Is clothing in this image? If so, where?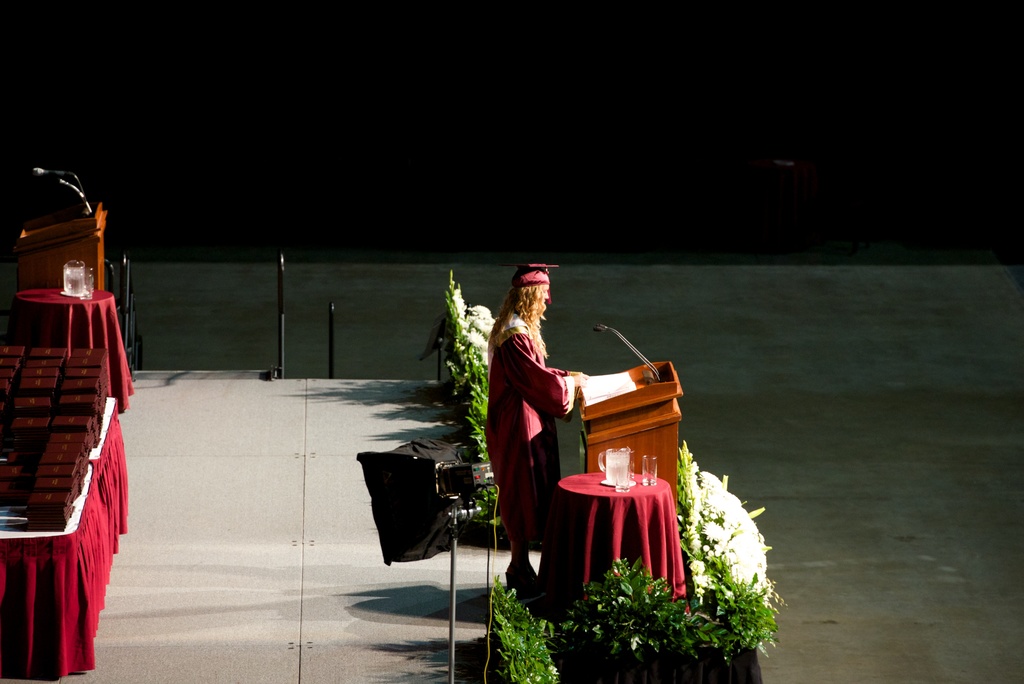
Yes, at 484 307 579 546.
